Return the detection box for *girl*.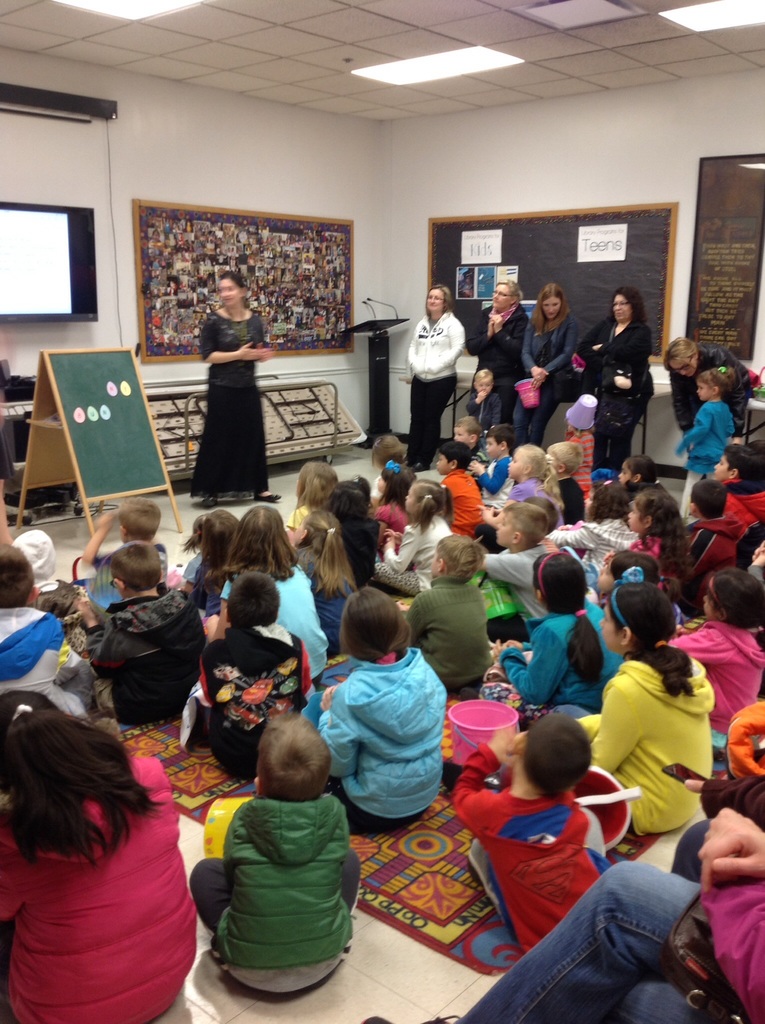
218,496,333,685.
